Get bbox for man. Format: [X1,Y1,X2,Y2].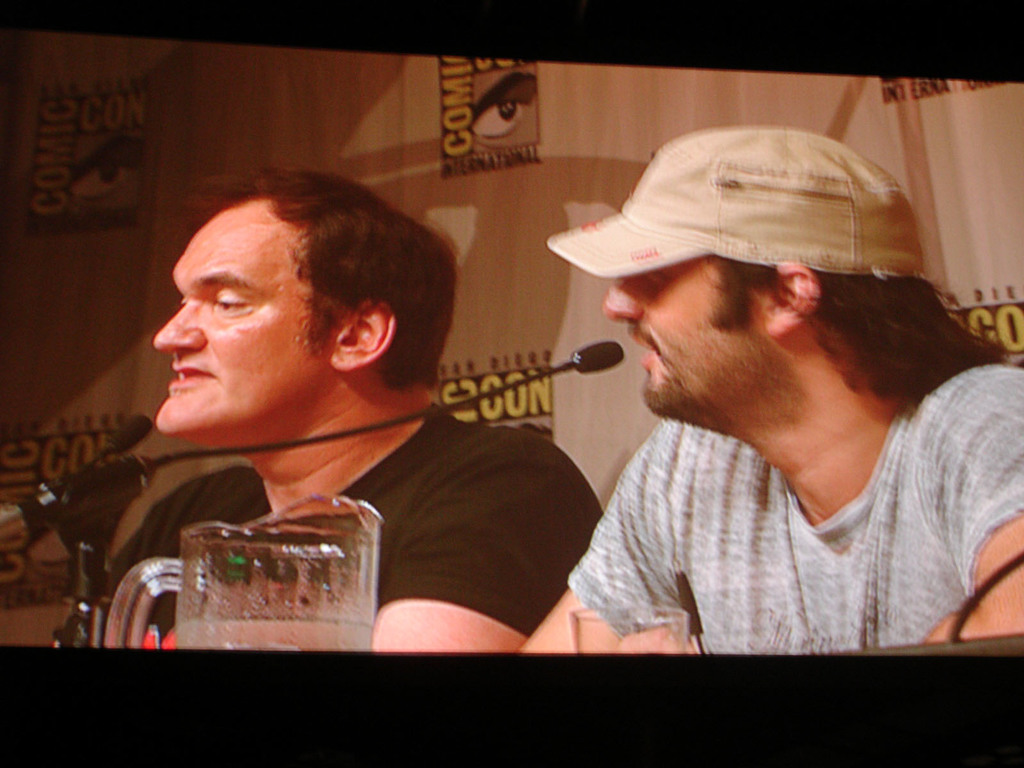
[516,129,1021,650].
